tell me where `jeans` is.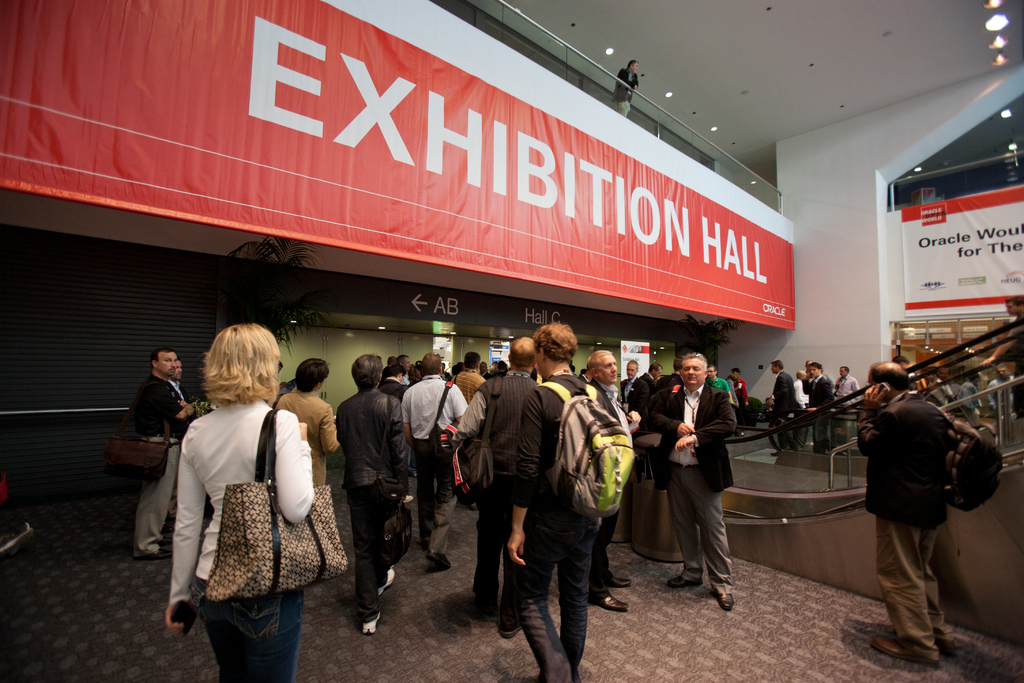
`jeans` is at x1=194 y1=603 x2=303 y2=664.
